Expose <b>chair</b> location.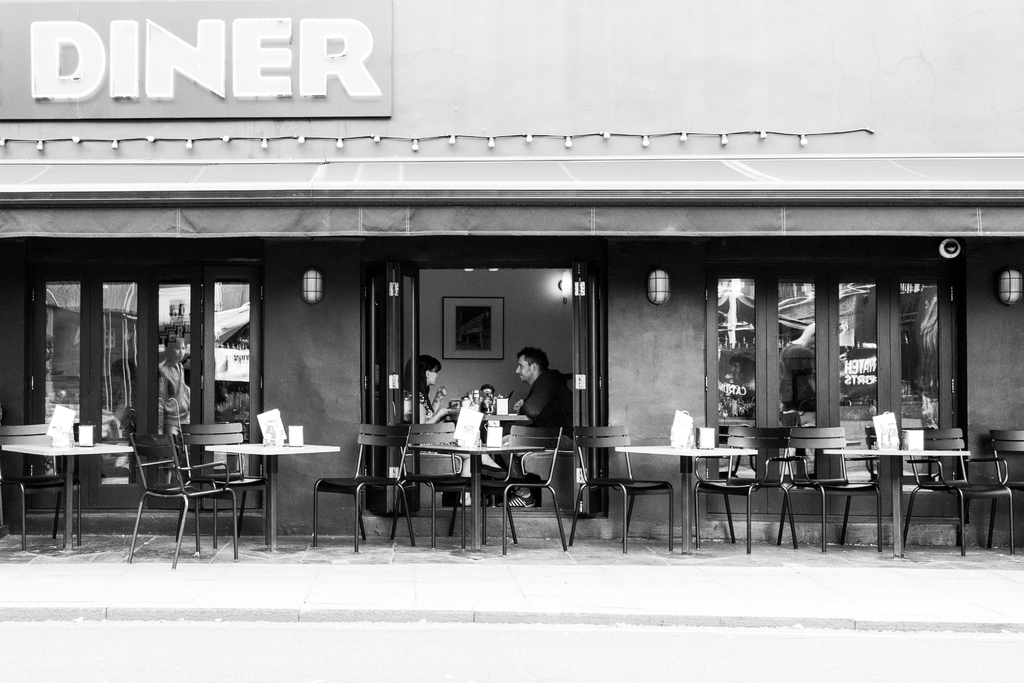
Exposed at box(778, 422, 885, 550).
